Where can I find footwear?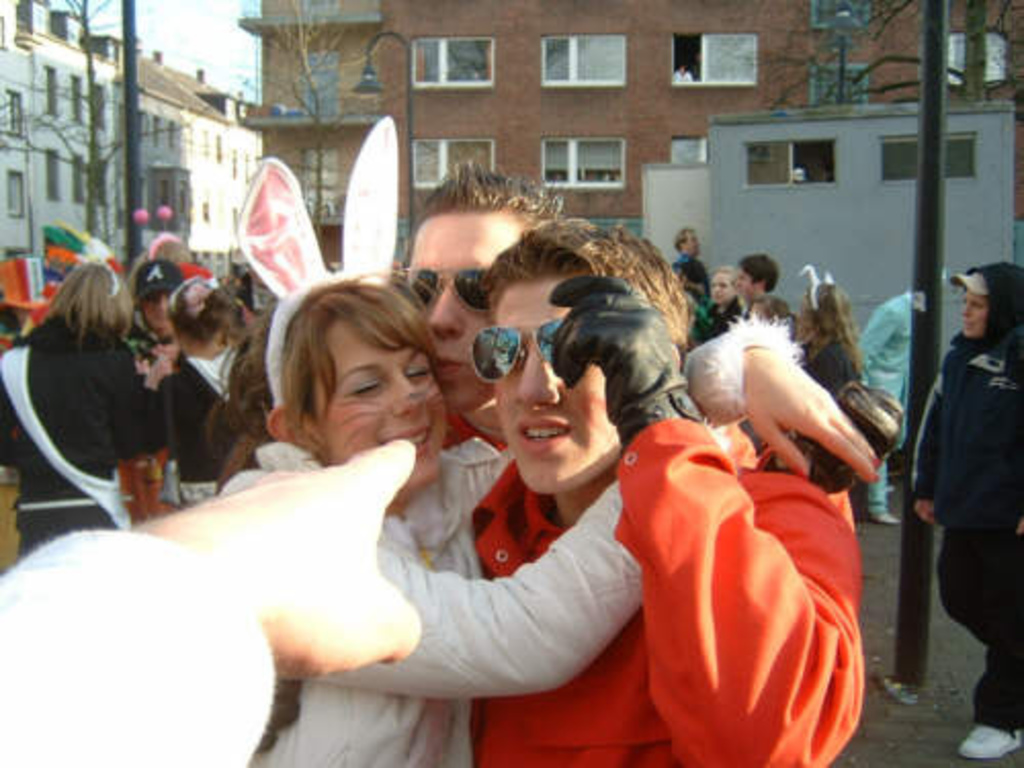
You can find it at [864, 510, 905, 526].
